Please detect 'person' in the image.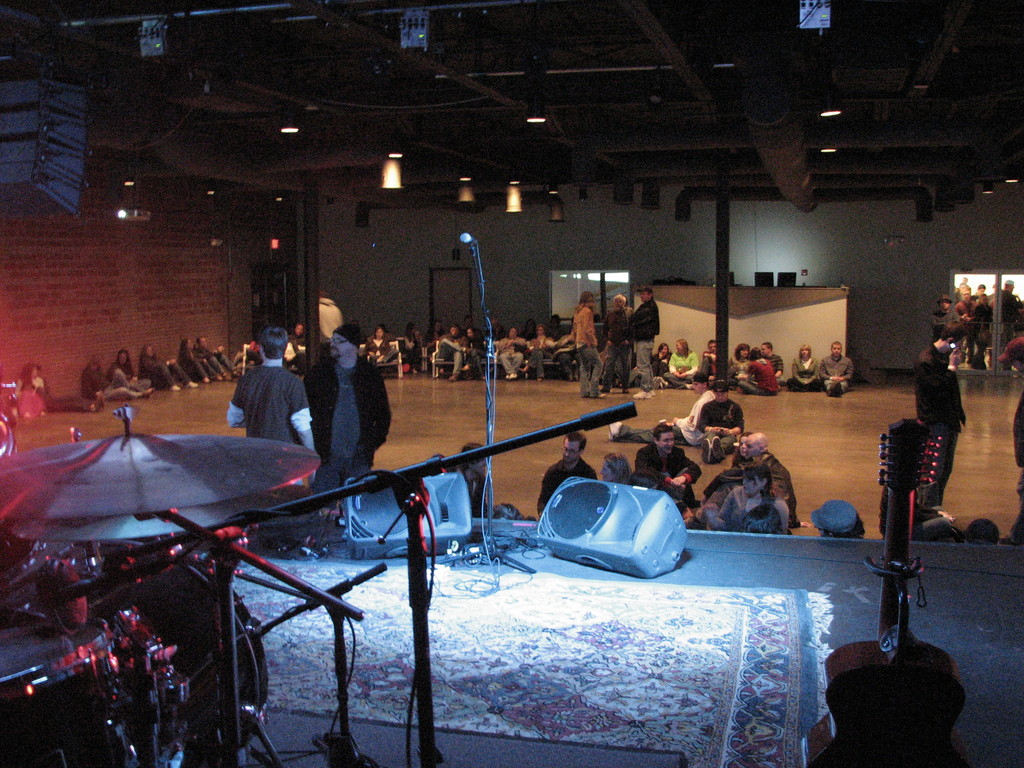
region(525, 324, 553, 386).
